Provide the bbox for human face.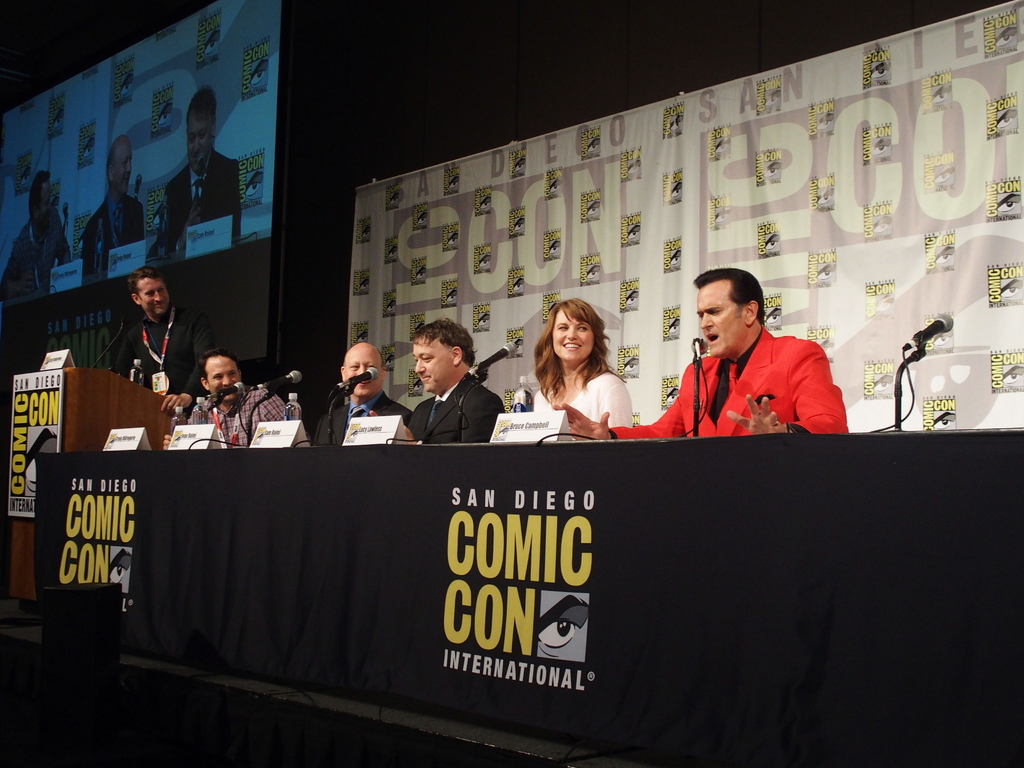
<box>414,336,459,392</box>.
